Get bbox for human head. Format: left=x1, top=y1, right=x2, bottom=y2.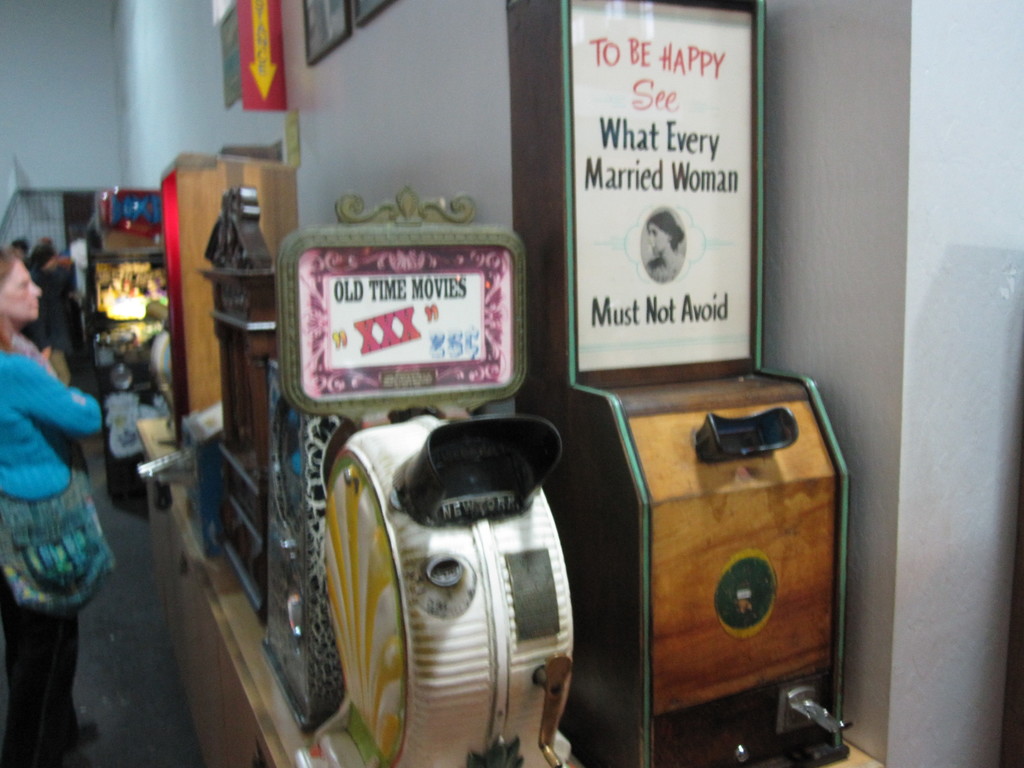
left=644, top=209, right=685, bottom=258.
